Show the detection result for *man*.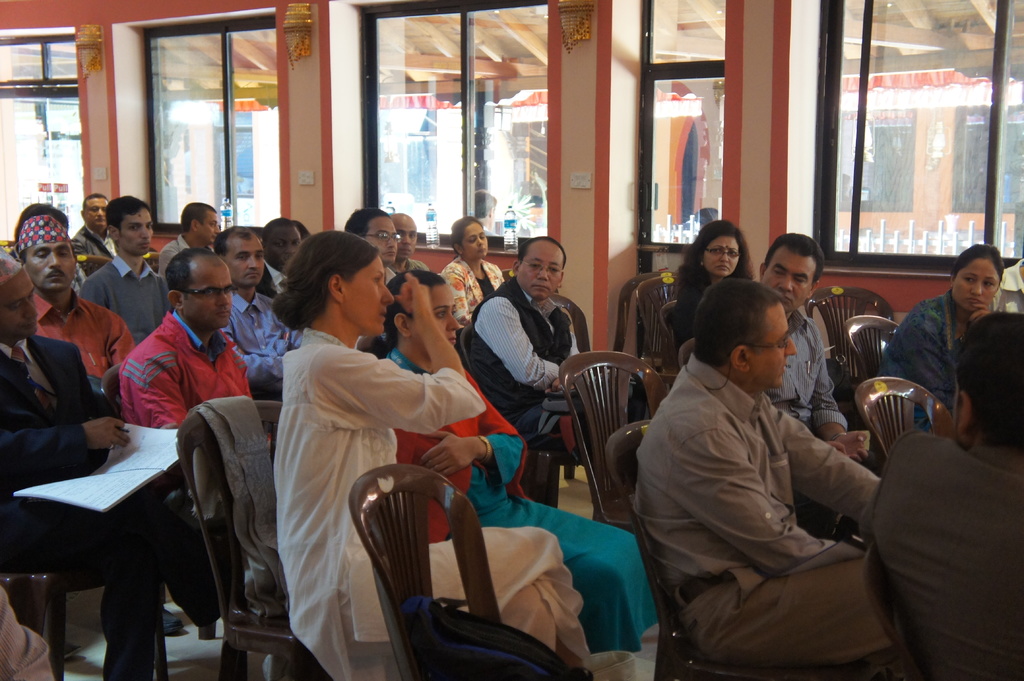
<bbox>341, 195, 404, 339</bbox>.
